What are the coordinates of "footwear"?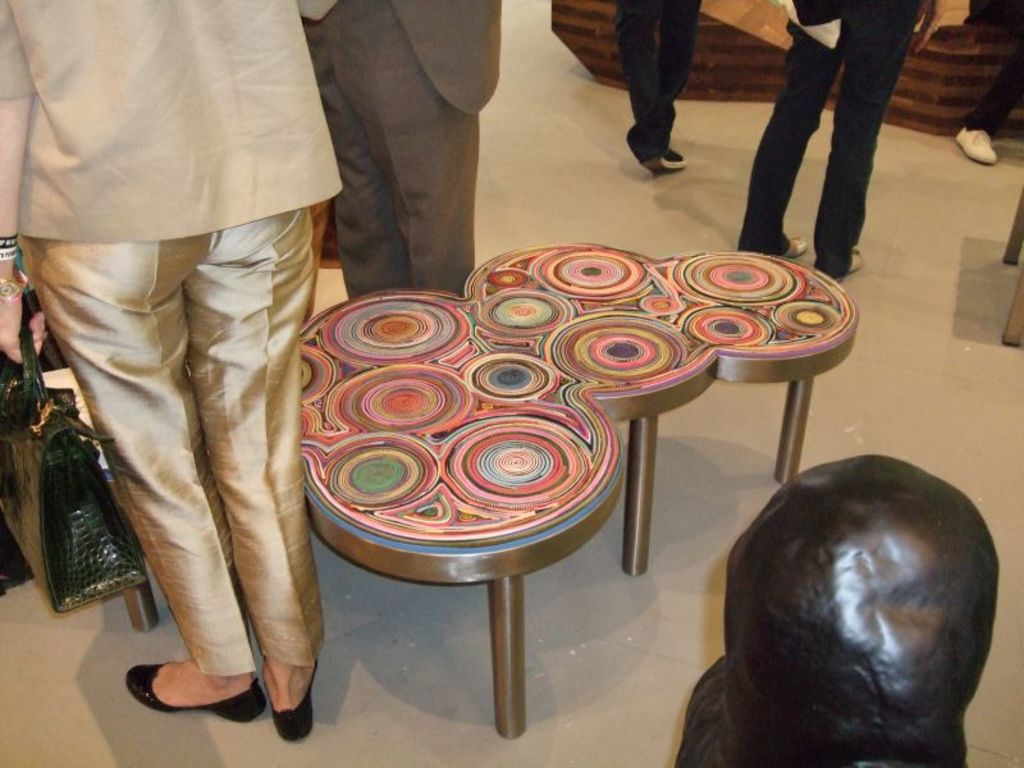
bbox=[836, 247, 863, 280].
